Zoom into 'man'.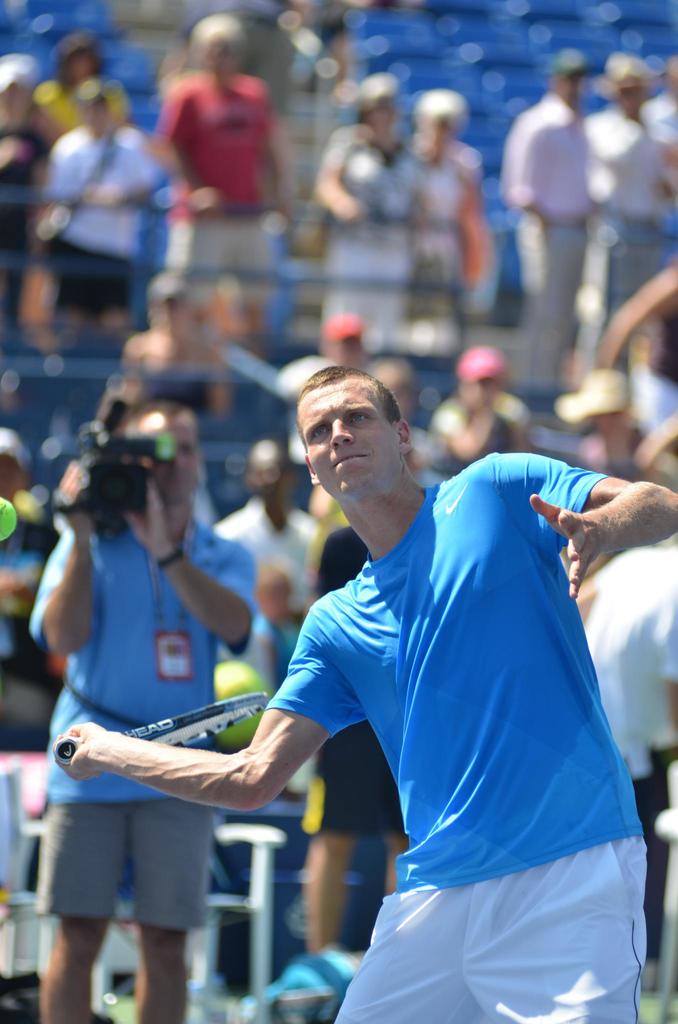
Zoom target: Rect(209, 435, 335, 614).
